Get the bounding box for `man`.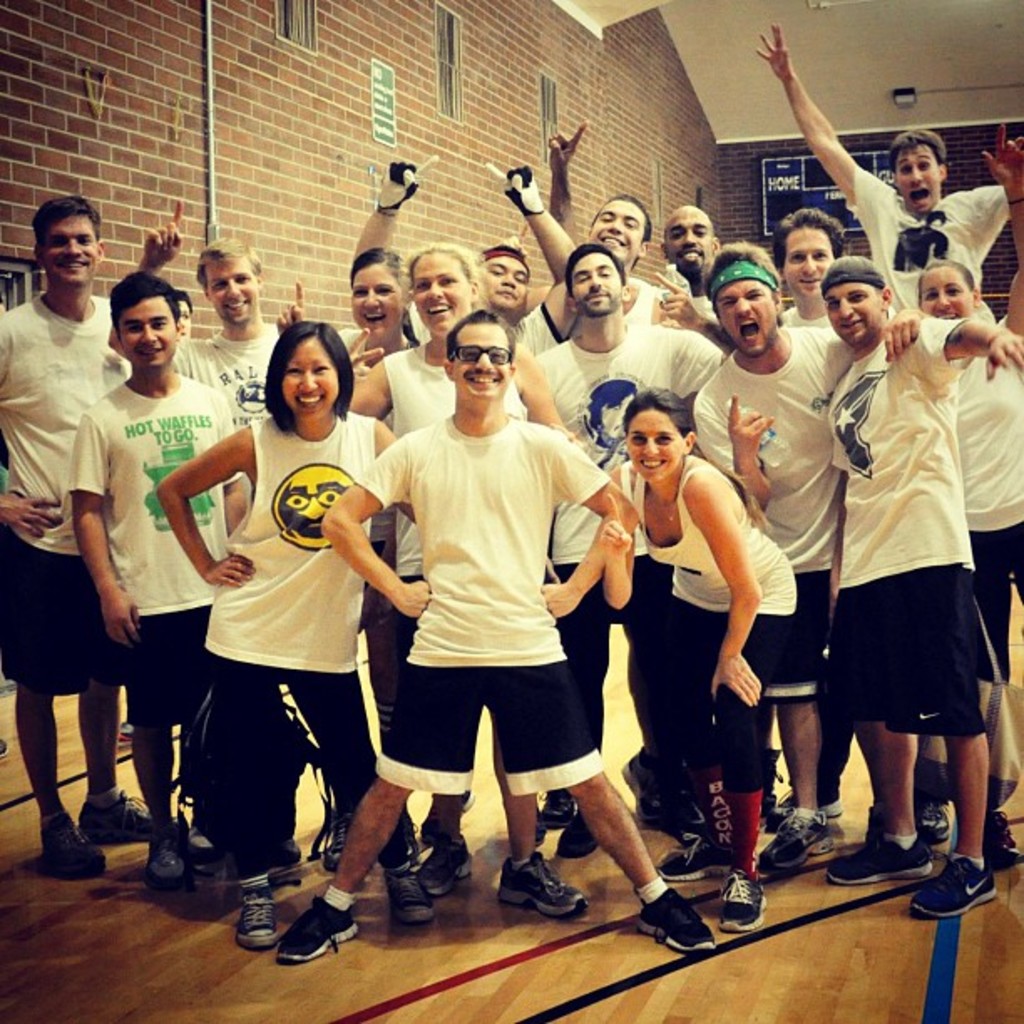
800:164:994:924.
